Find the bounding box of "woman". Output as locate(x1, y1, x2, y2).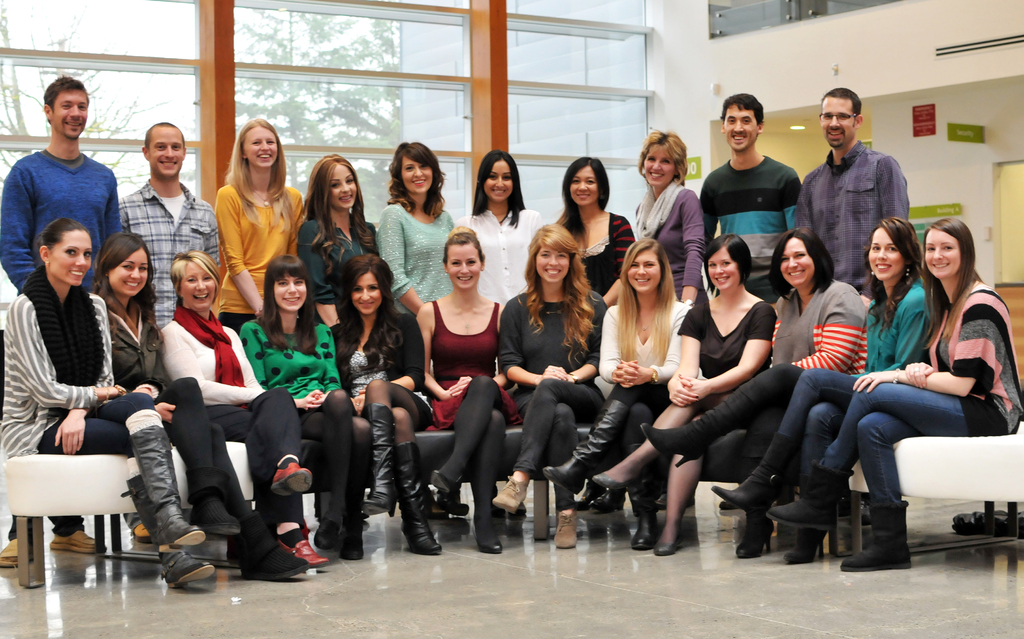
locate(461, 147, 547, 308).
